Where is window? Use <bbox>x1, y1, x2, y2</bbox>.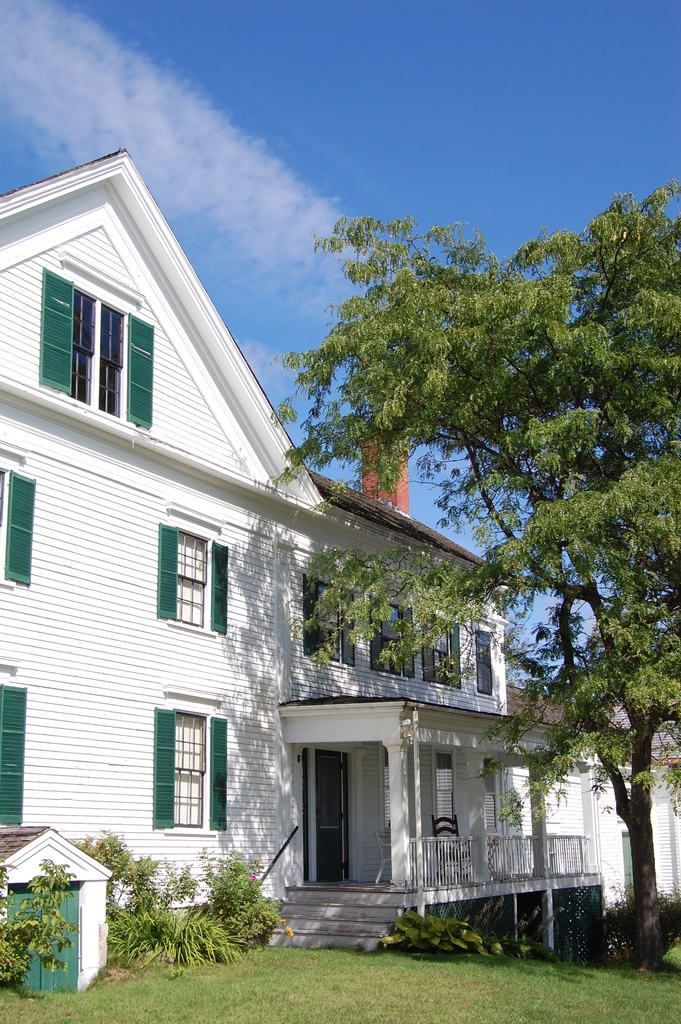
<bbox>161, 522, 229, 628</bbox>.
